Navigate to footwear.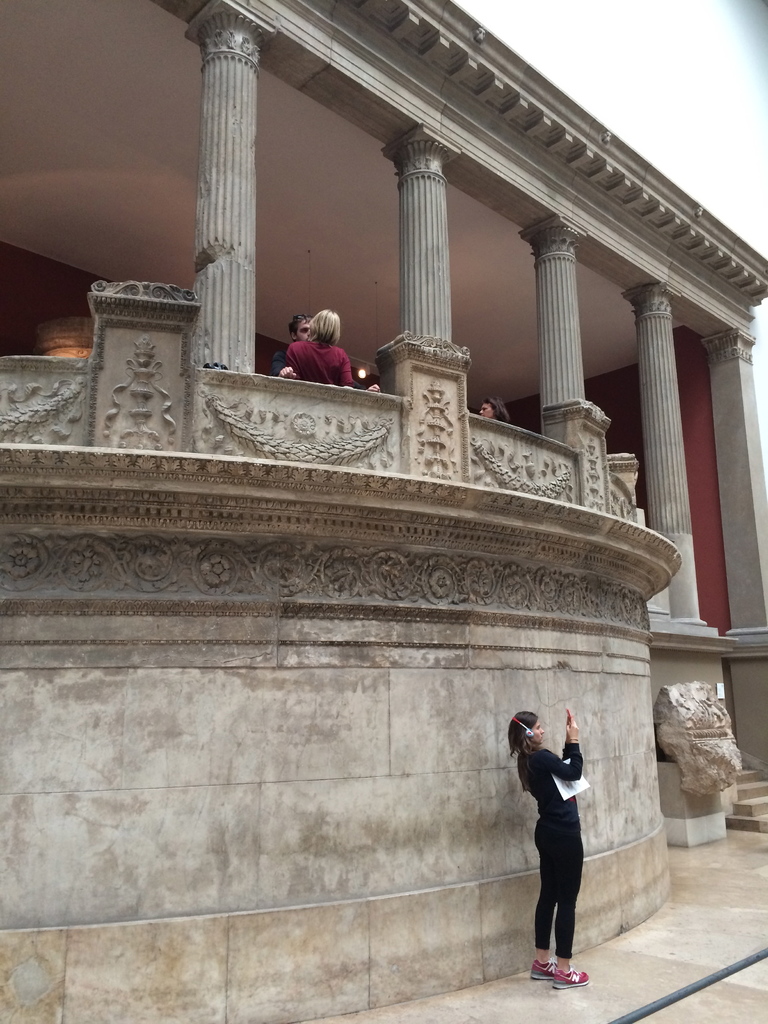
Navigation target: x1=529 y1=959 x2=553 y2=980.
